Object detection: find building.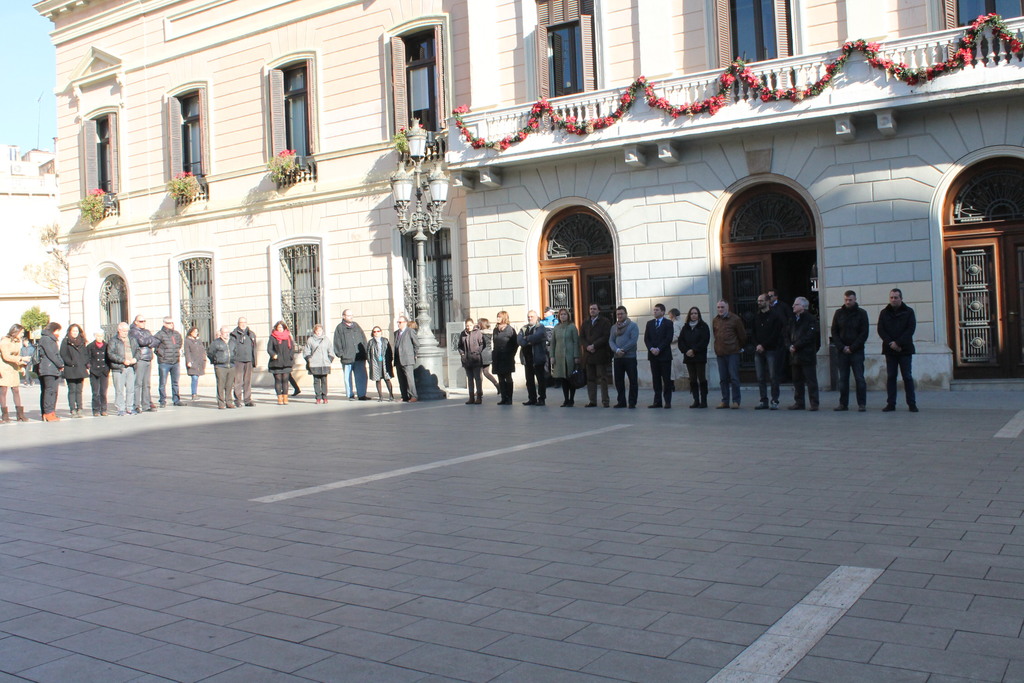
(0, 147, 58, 342).
